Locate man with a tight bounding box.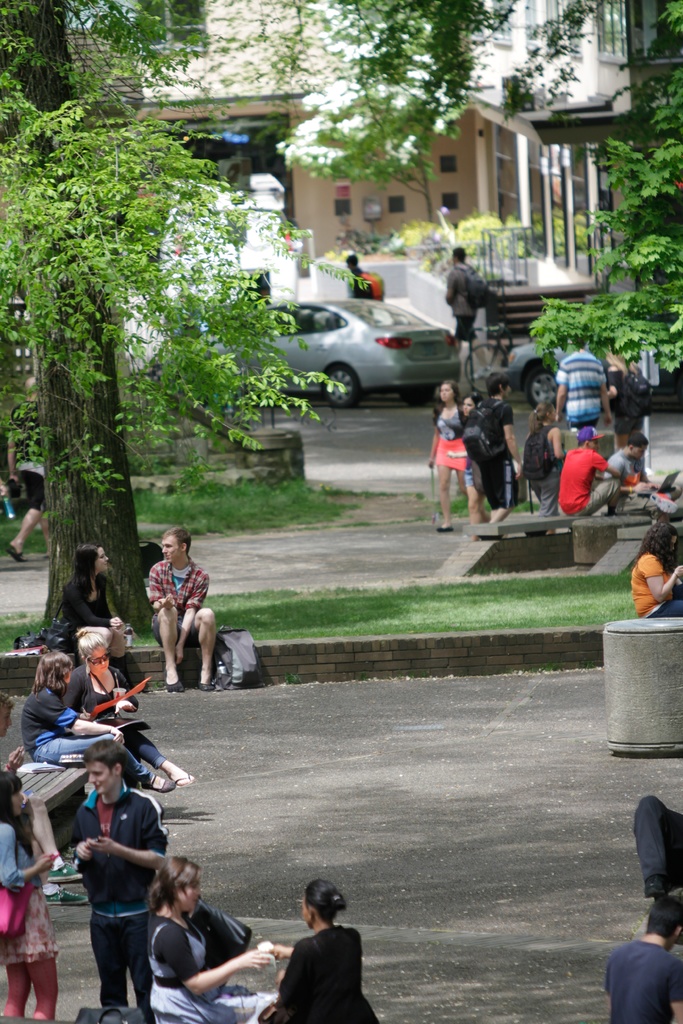
[151, 524, 215, 694].
